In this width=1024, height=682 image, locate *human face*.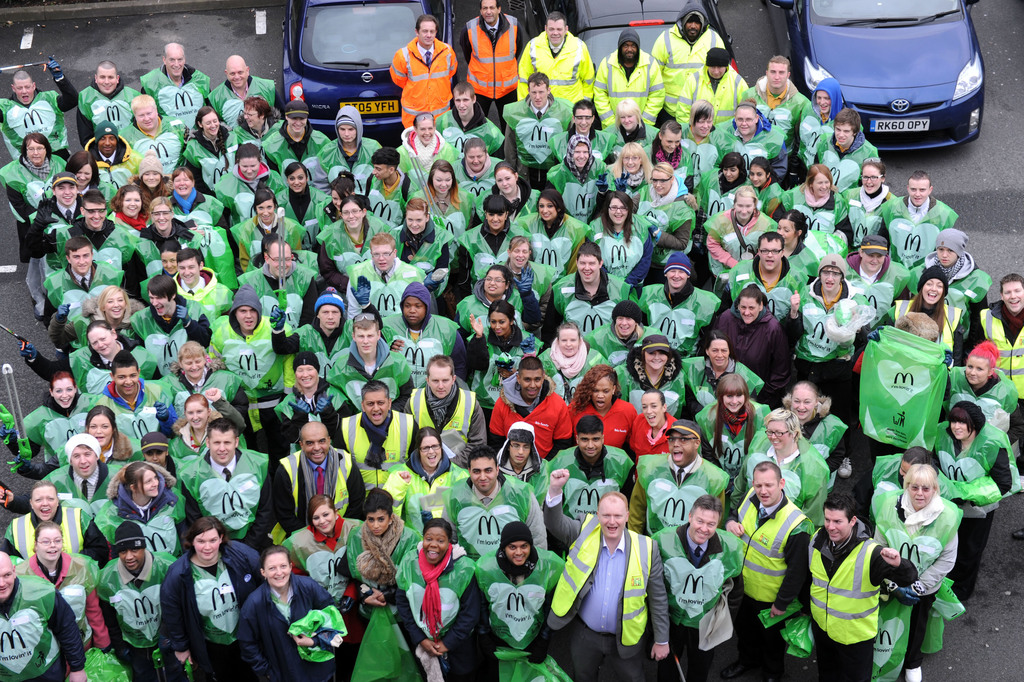
Bounding box: select_region(69, 445, 95, 476).
